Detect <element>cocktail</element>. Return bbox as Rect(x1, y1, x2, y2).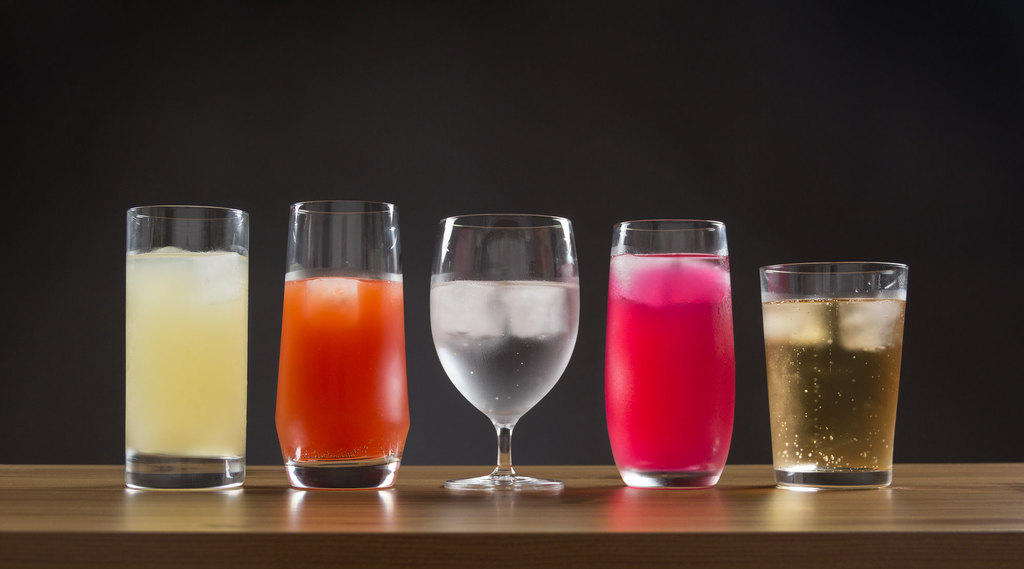
Rect(276, 194, 408, 487).
